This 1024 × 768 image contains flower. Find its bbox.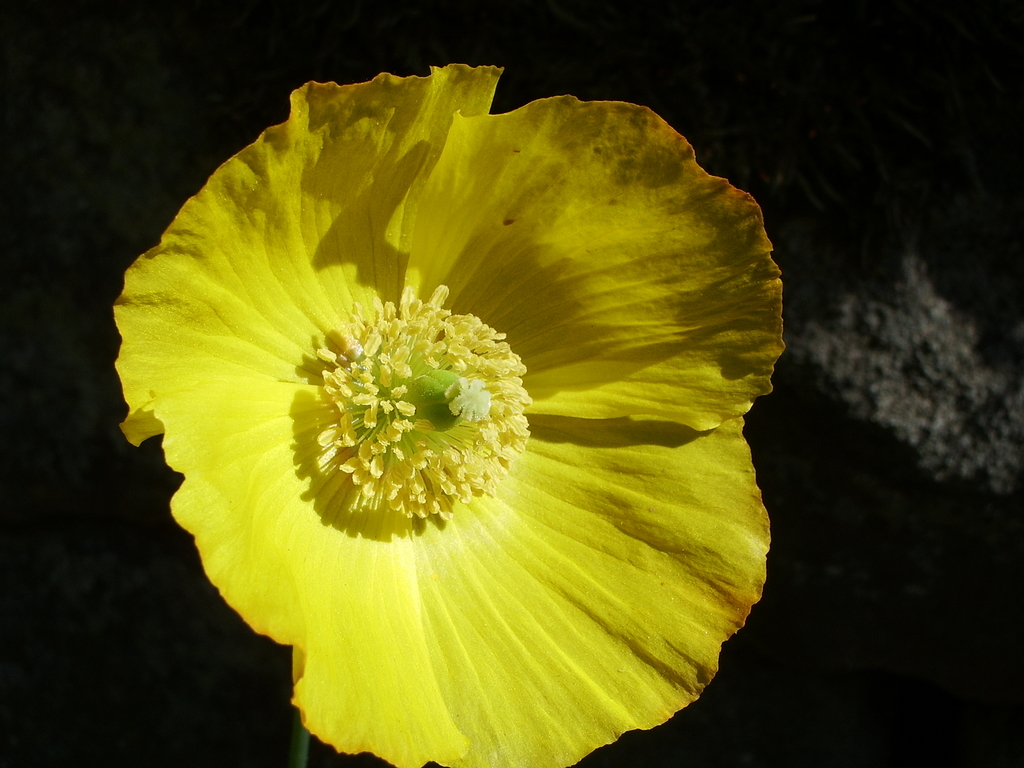
BBox(124, 64, 795, 766).
